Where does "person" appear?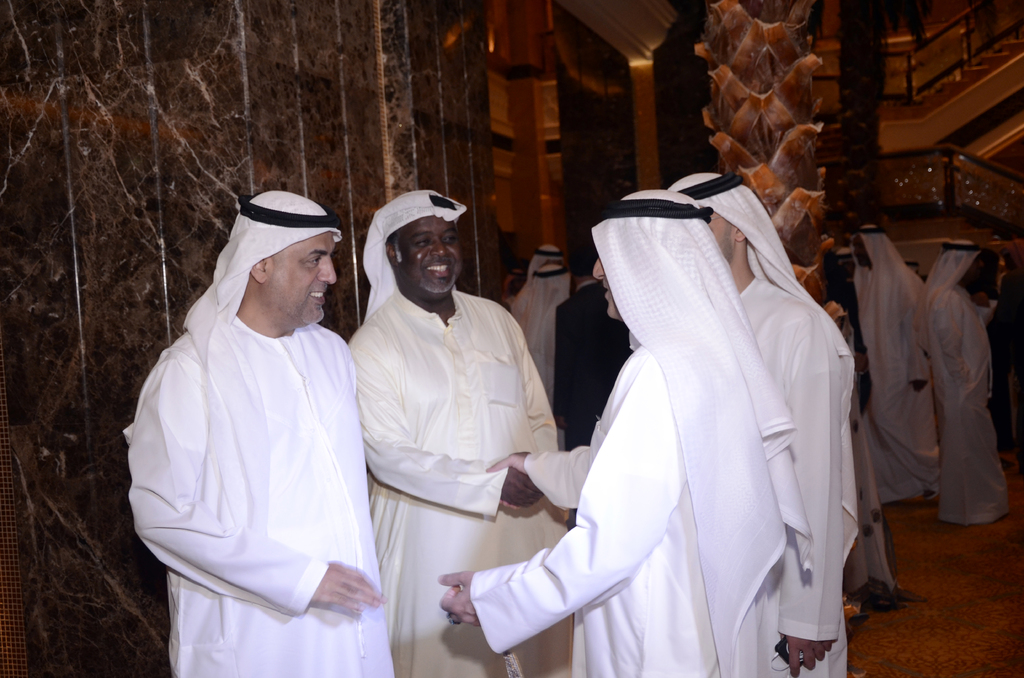
Appears at (904, 238, 1009, 521).
